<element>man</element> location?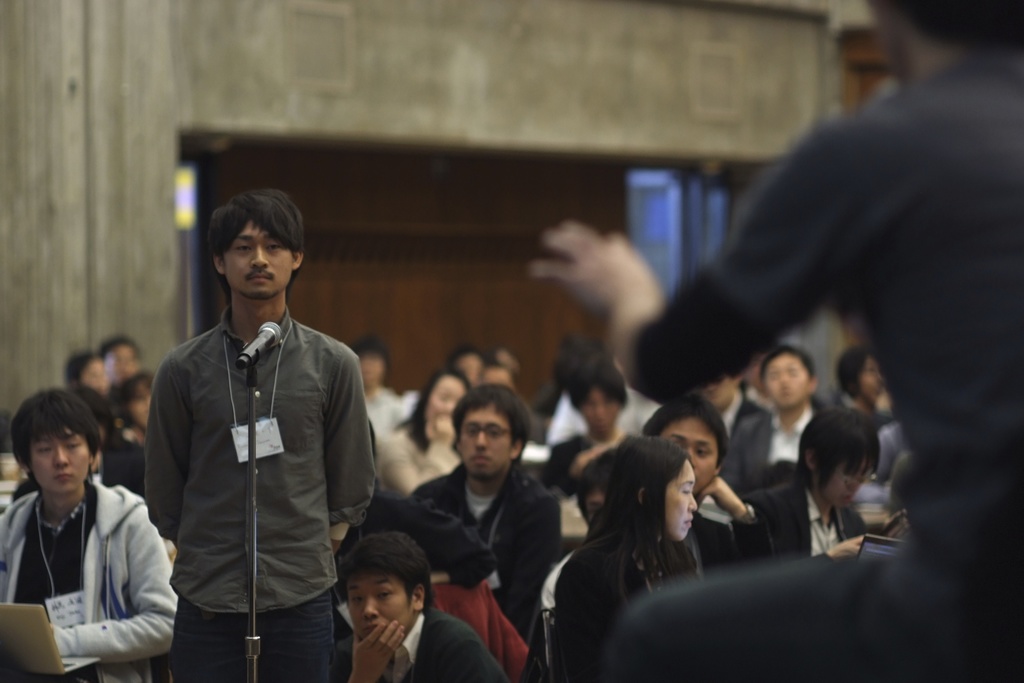
{"x1": 332, "y1": 528, "x2": 510, "y2": 682}
